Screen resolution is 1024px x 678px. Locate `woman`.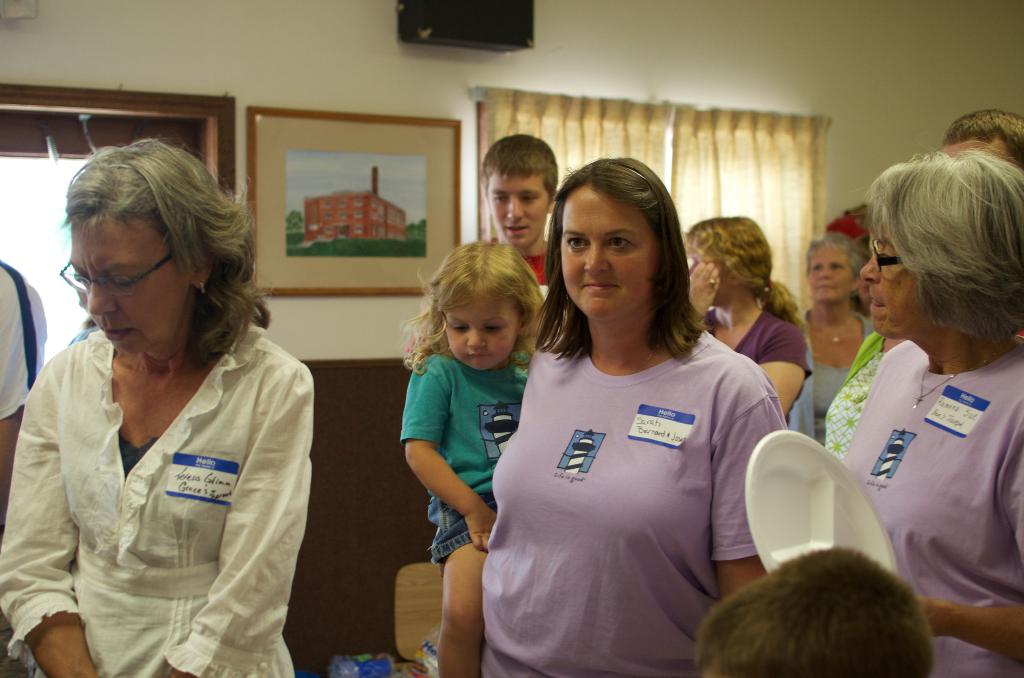
detection(477, 168, 788, 675).
